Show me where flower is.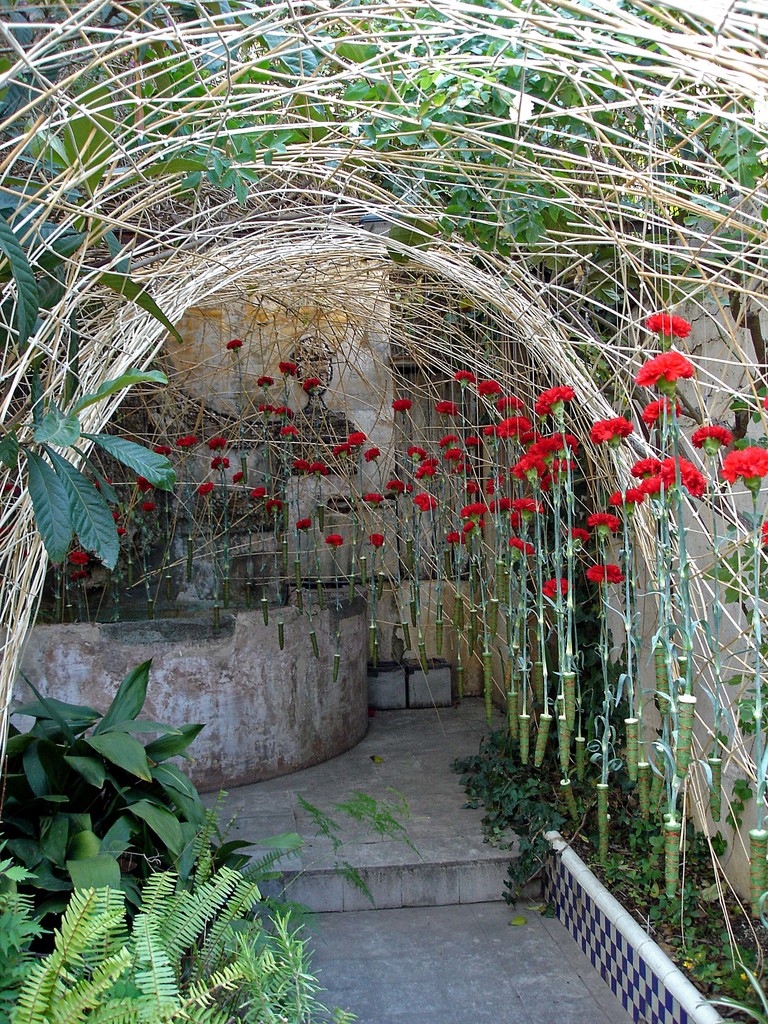
flower is at box=[444, 531, 468, 545].
